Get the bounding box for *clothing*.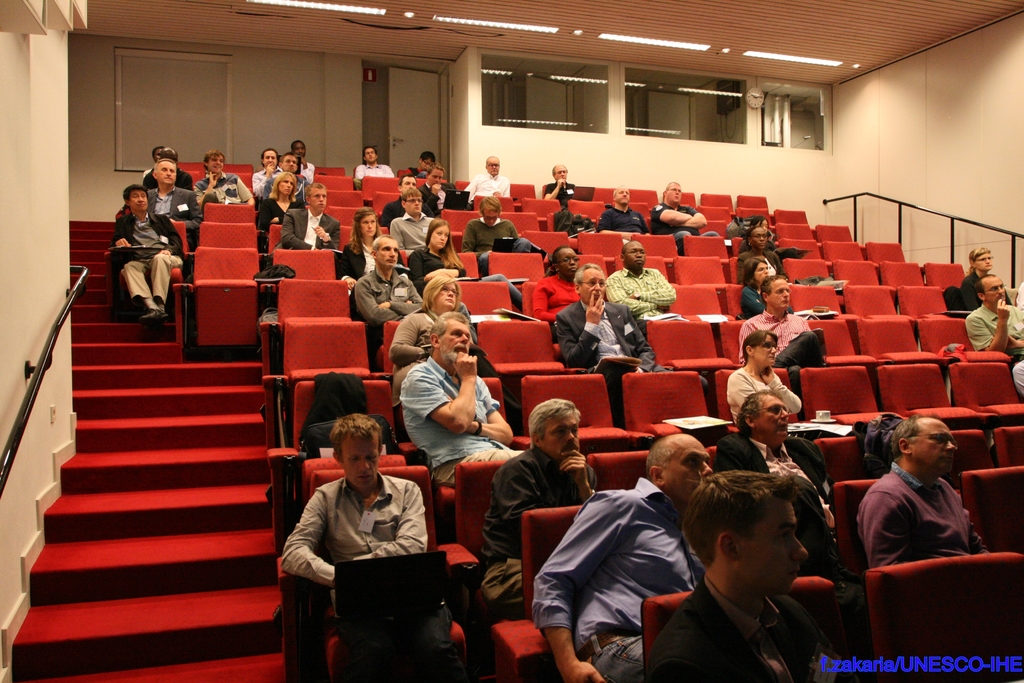
[249, 164, 284, 192].
